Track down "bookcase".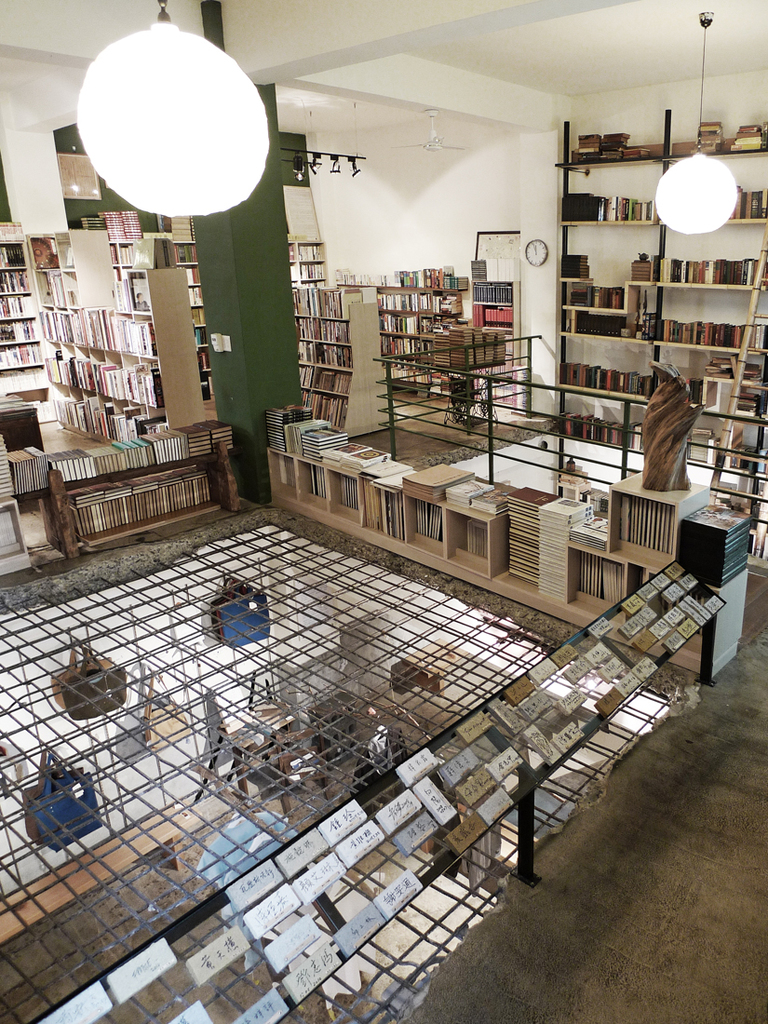
Tracked to 550 119 767 489.
